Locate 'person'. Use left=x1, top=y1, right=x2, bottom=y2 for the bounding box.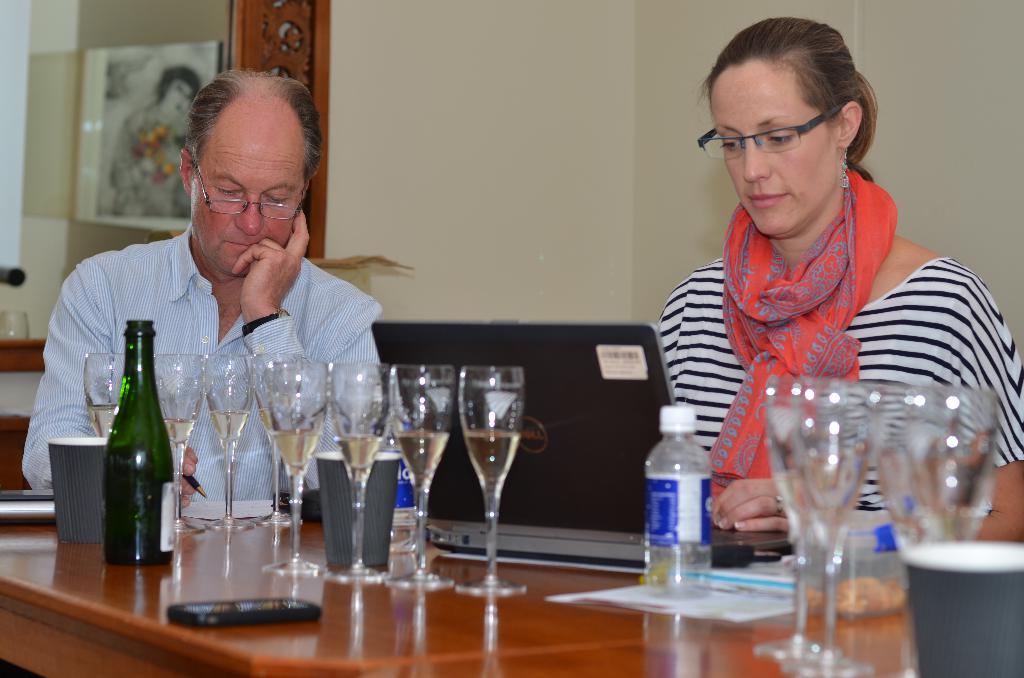
left=19, top=69, right=383, bottom=504.
